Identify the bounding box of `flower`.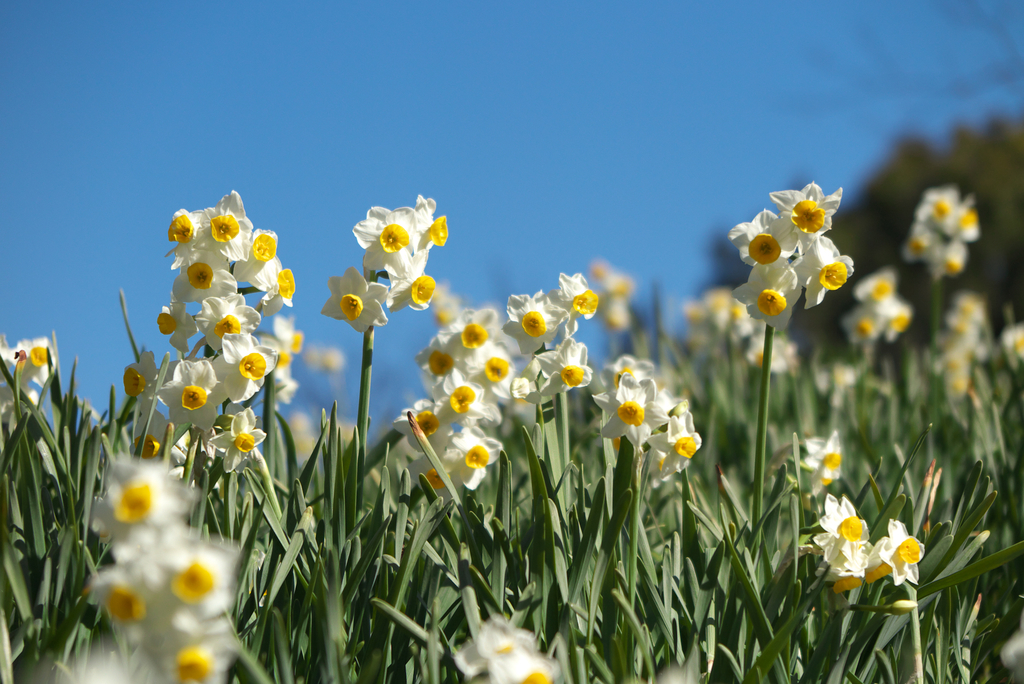
pyautogui.locateOnScreen(997, 318, 1023, 367).
